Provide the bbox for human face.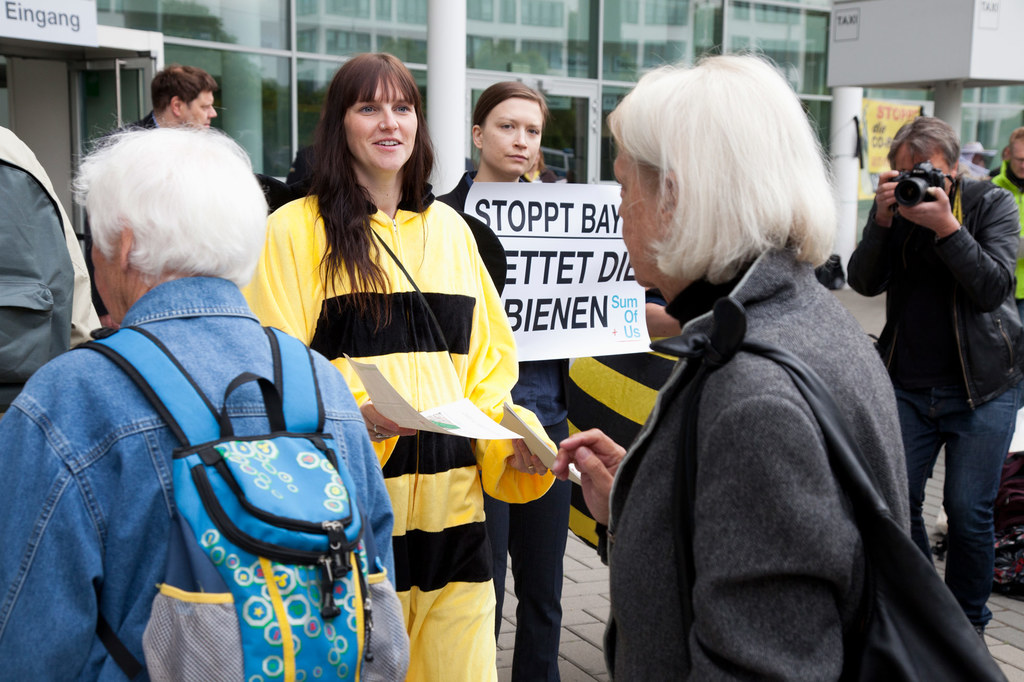
box=[482, 99, 542, 173].
